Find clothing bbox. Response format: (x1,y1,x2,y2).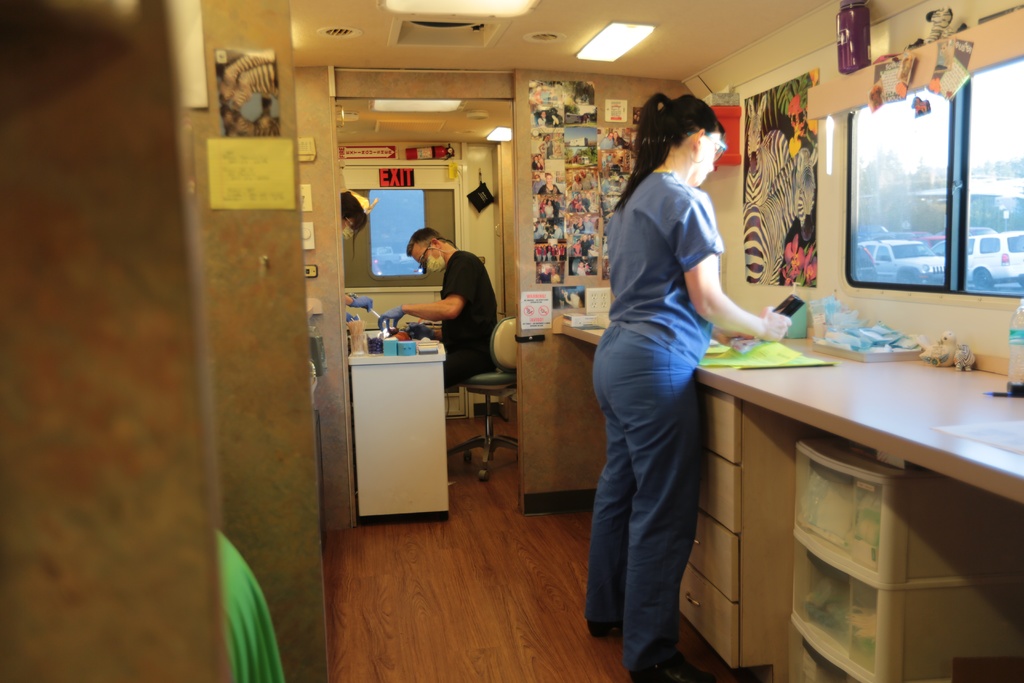
(537,115,542,126).
